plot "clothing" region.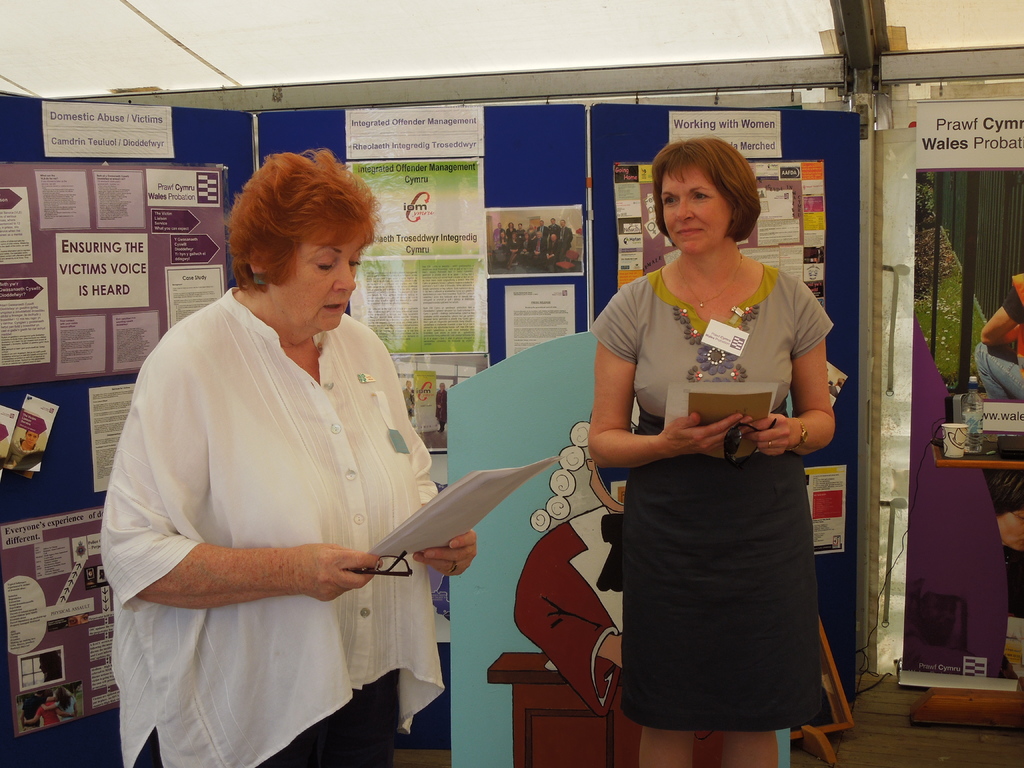
Plotted at BBox(506, 239, 518, 260).
